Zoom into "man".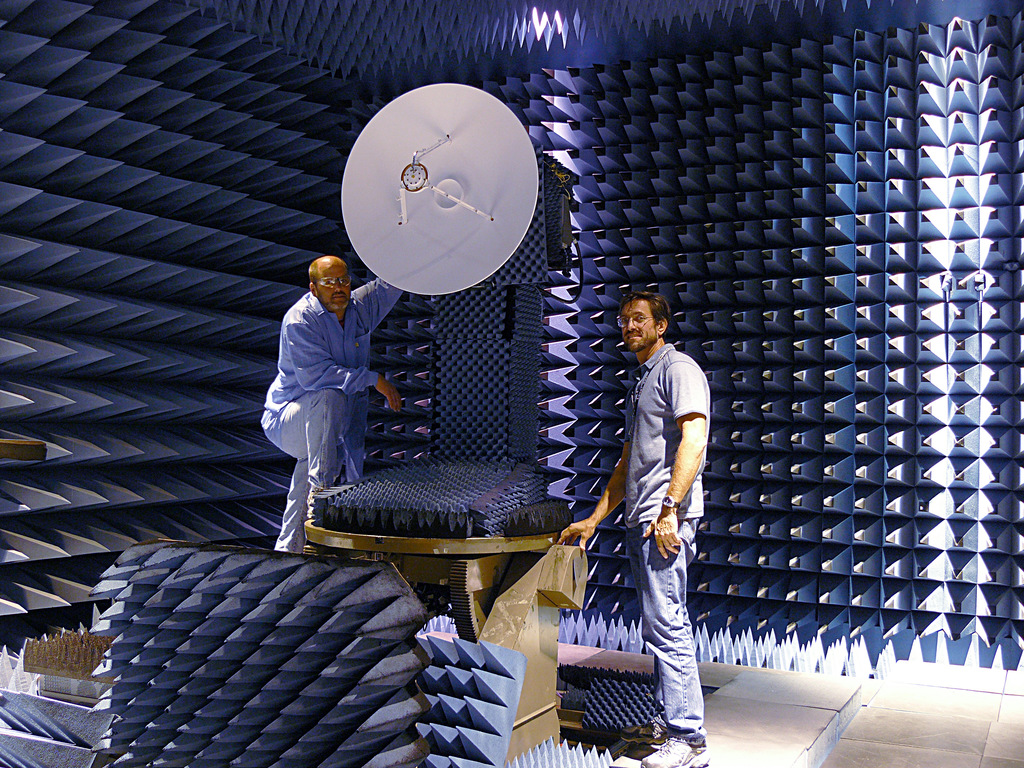
Zoom target: region(554, 290, 713, 767).
